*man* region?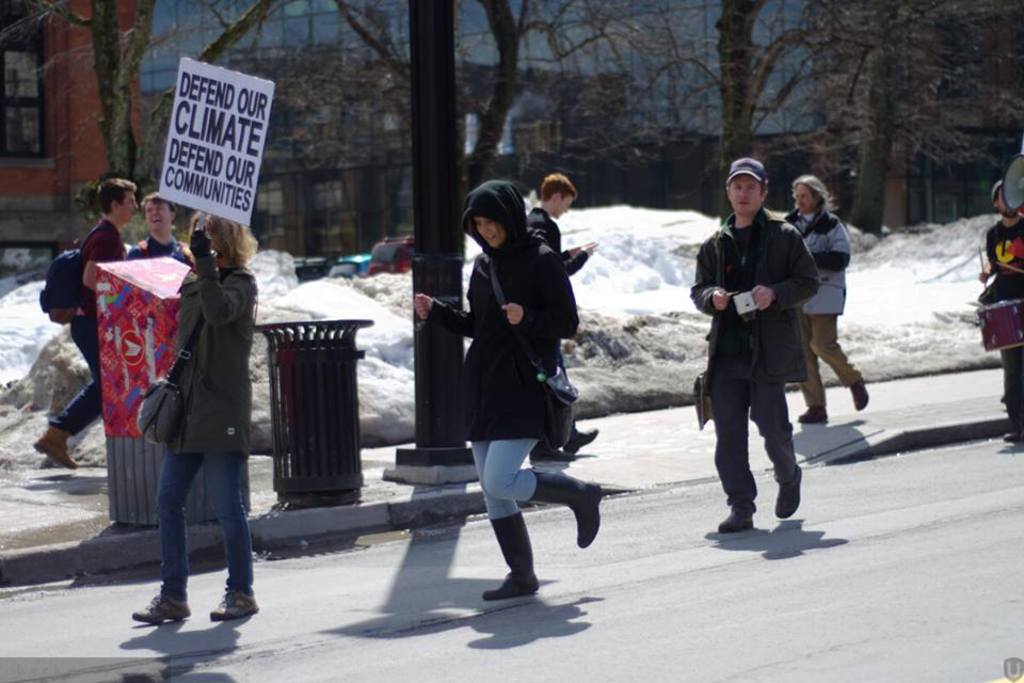
<box>37,185,141,459</box>
